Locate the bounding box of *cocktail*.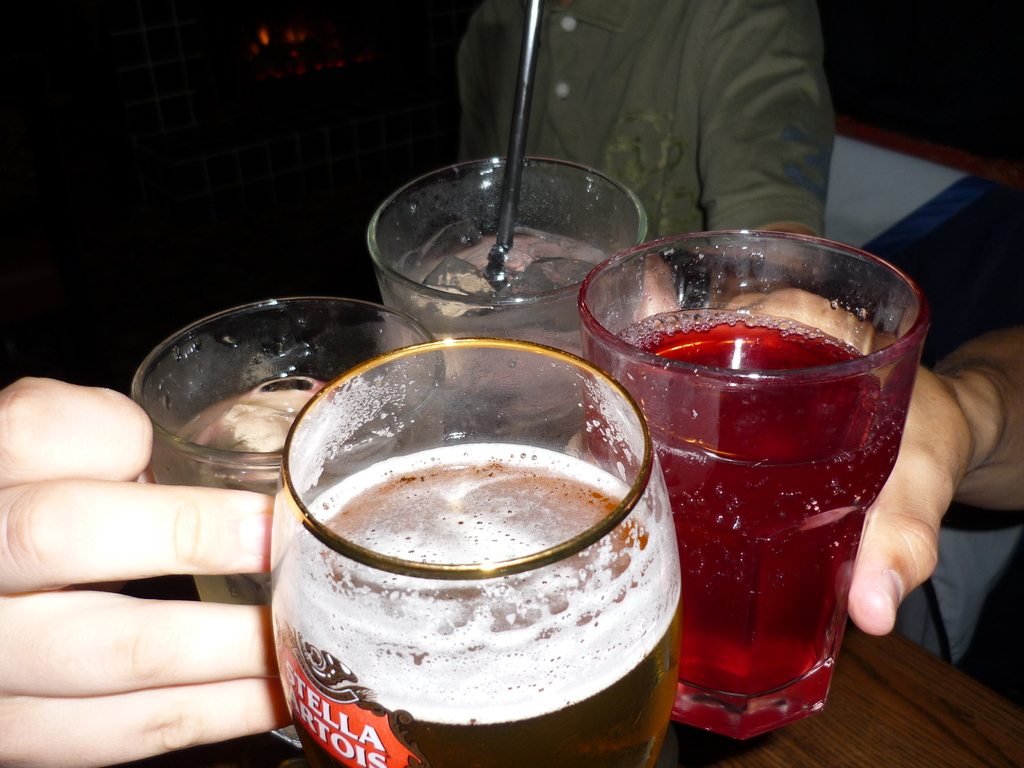
Bounding box: BBox(122, 296, 442, 748).
